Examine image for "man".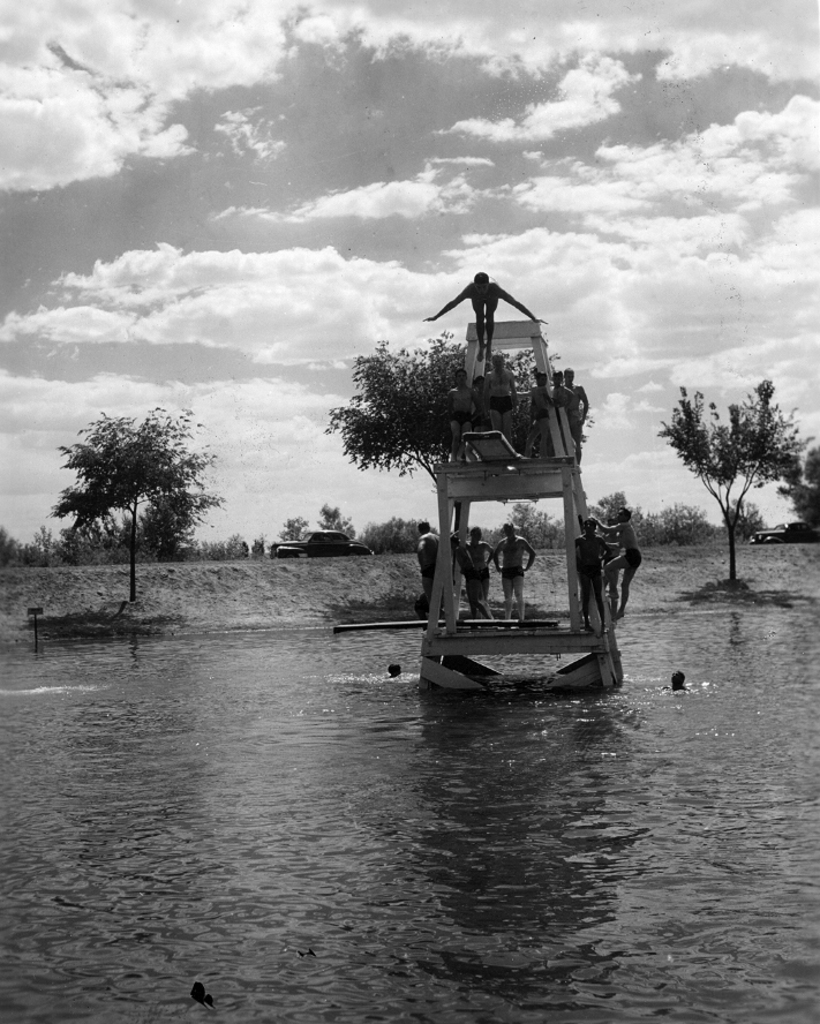
Examination result: locate(593, 510, 648, 609).
